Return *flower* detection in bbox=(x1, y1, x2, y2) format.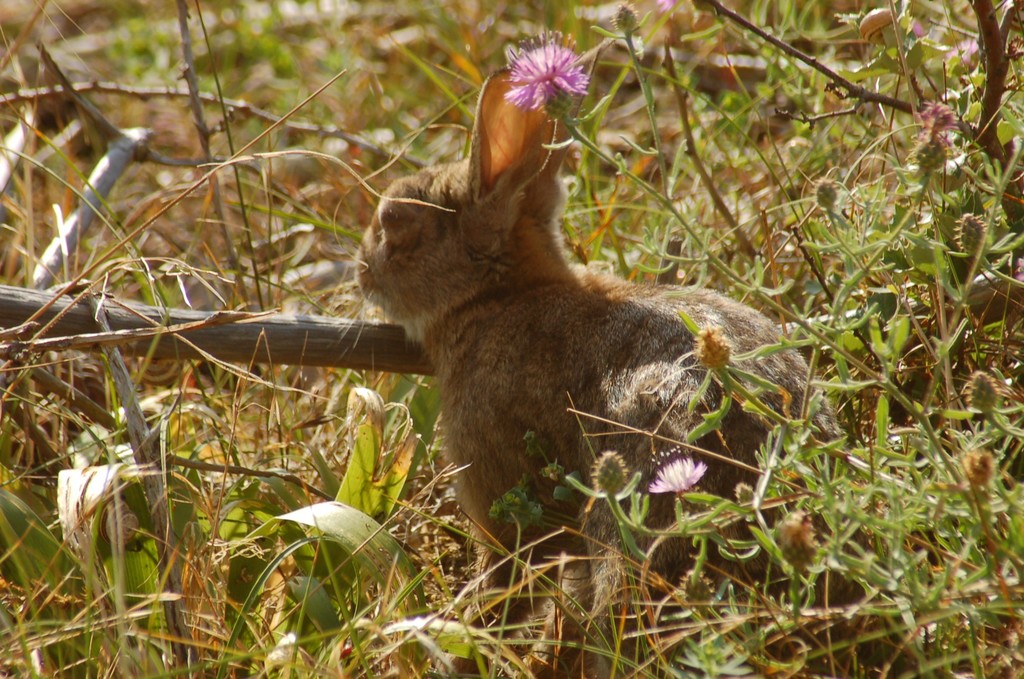
bbox=(649, 443, 711, 498).
